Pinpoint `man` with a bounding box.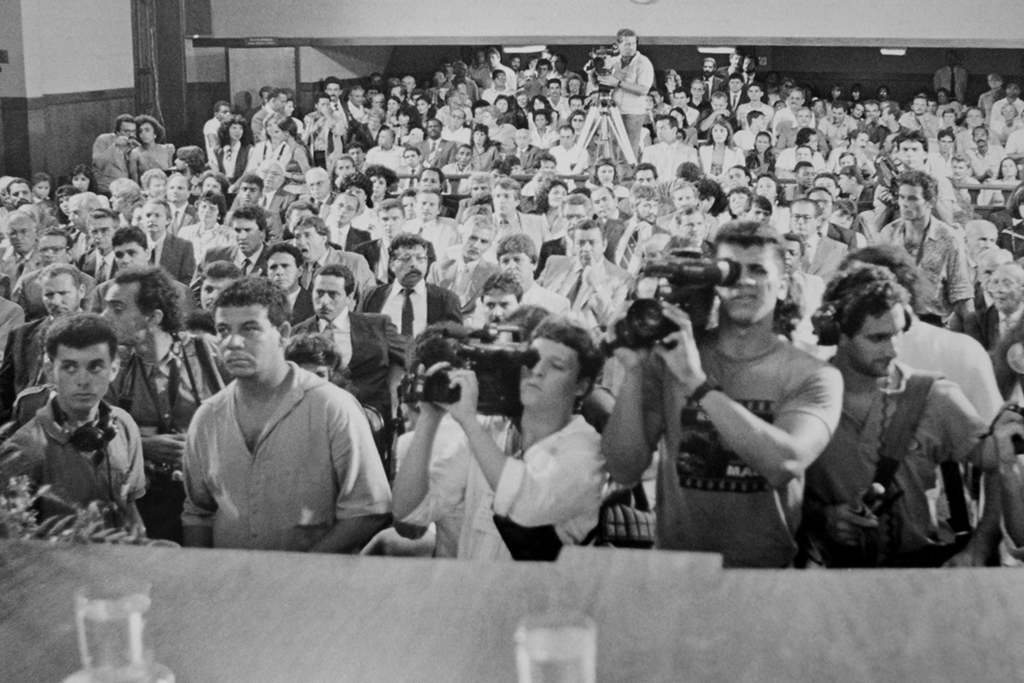
region(588, 22, 661, 177).
